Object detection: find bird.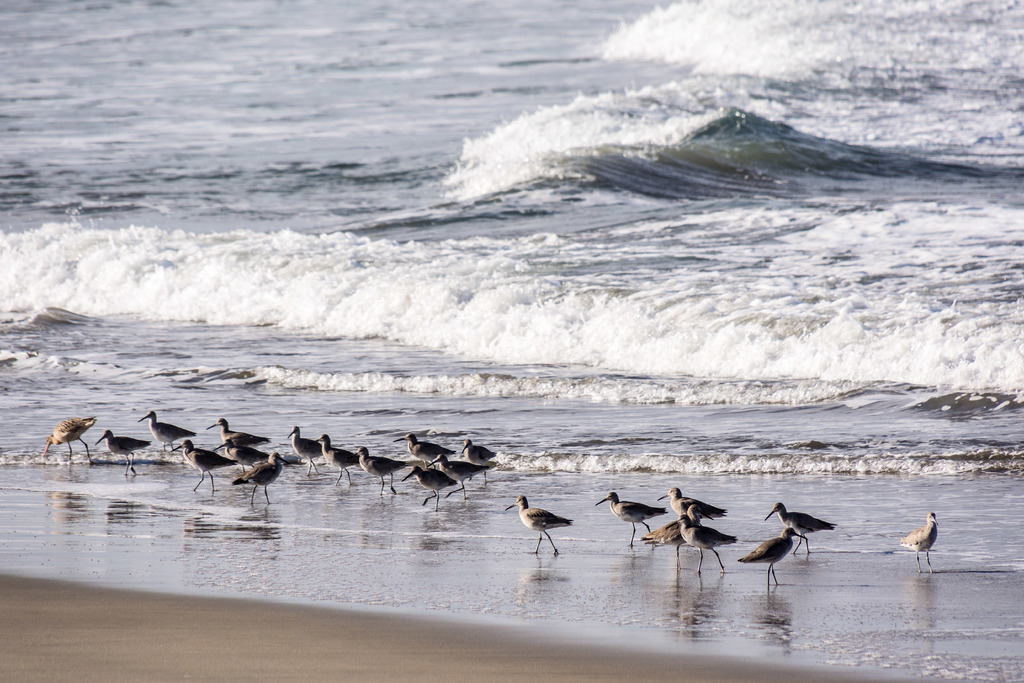
bbox=(355, 445, 409, 498).
